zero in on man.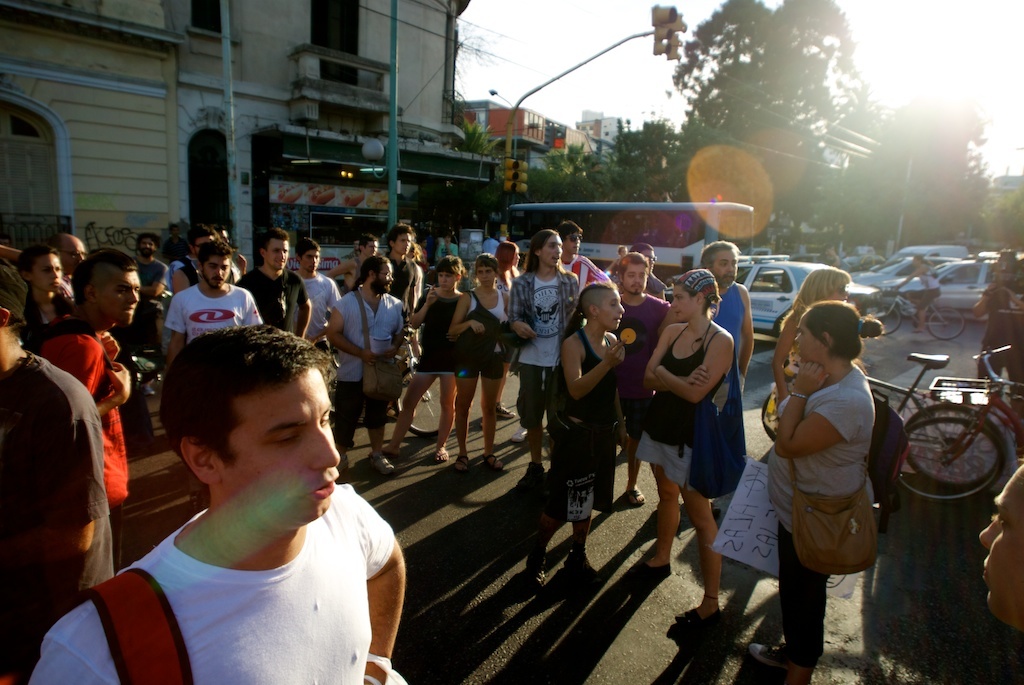
Zeroed in: pyautogui.locateOnScreen(374, 221, 411, 424).
